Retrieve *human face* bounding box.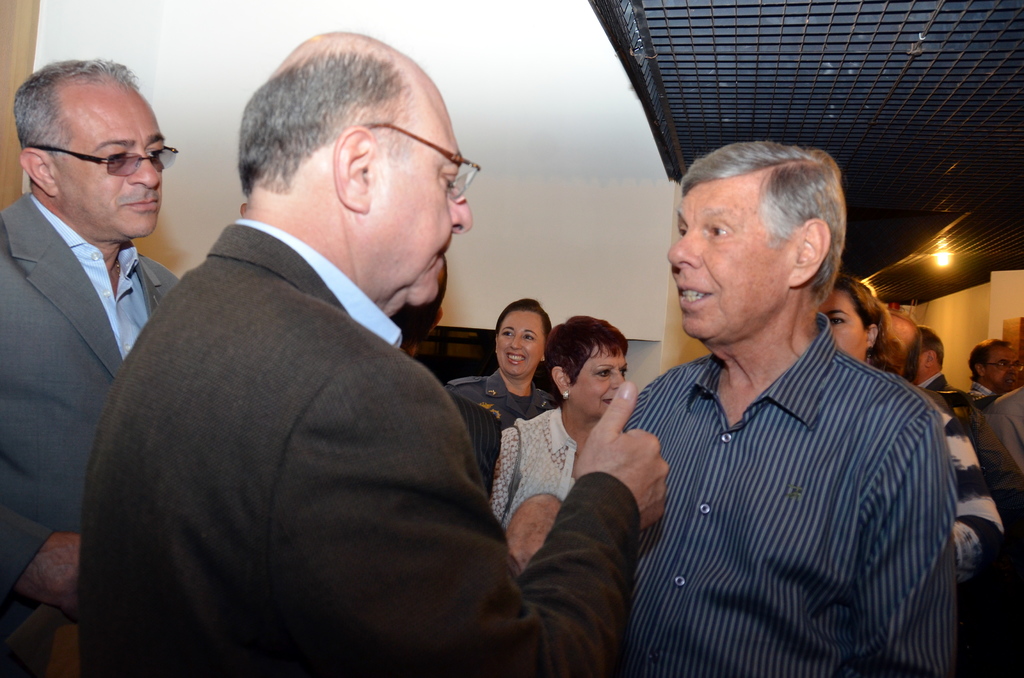
Bounding box: [left=61, top=83, right=166, bottom=239].
